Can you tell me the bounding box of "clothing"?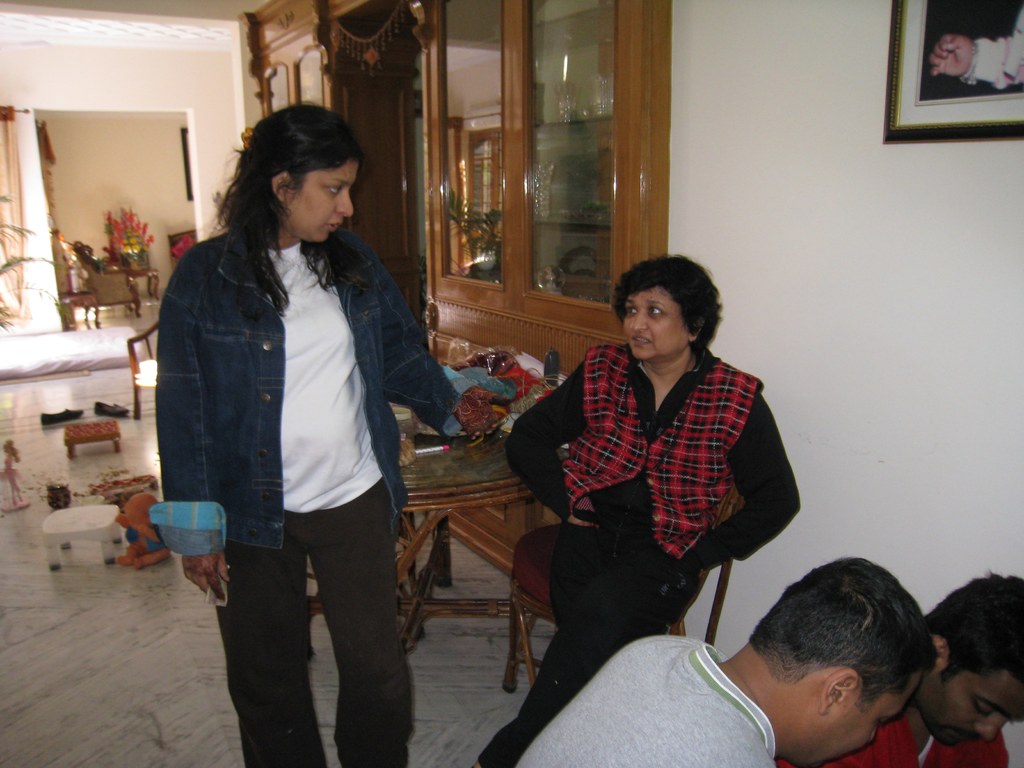
<region>957, 8, 1023, 89</region>.
